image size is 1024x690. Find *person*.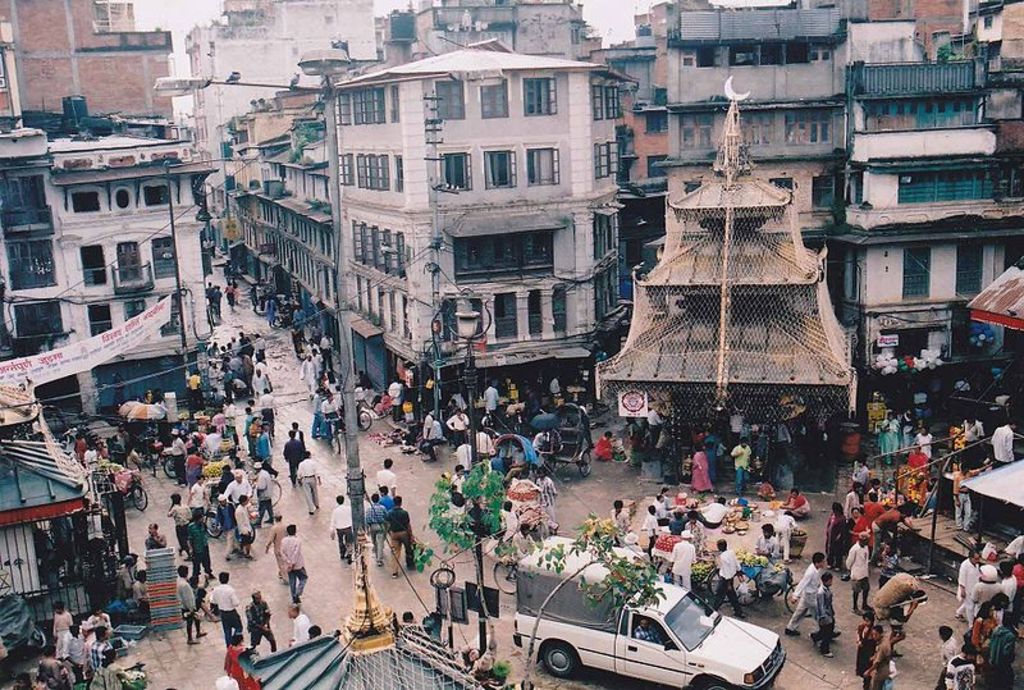
left=54, top=600, right=86, bottom=661.
